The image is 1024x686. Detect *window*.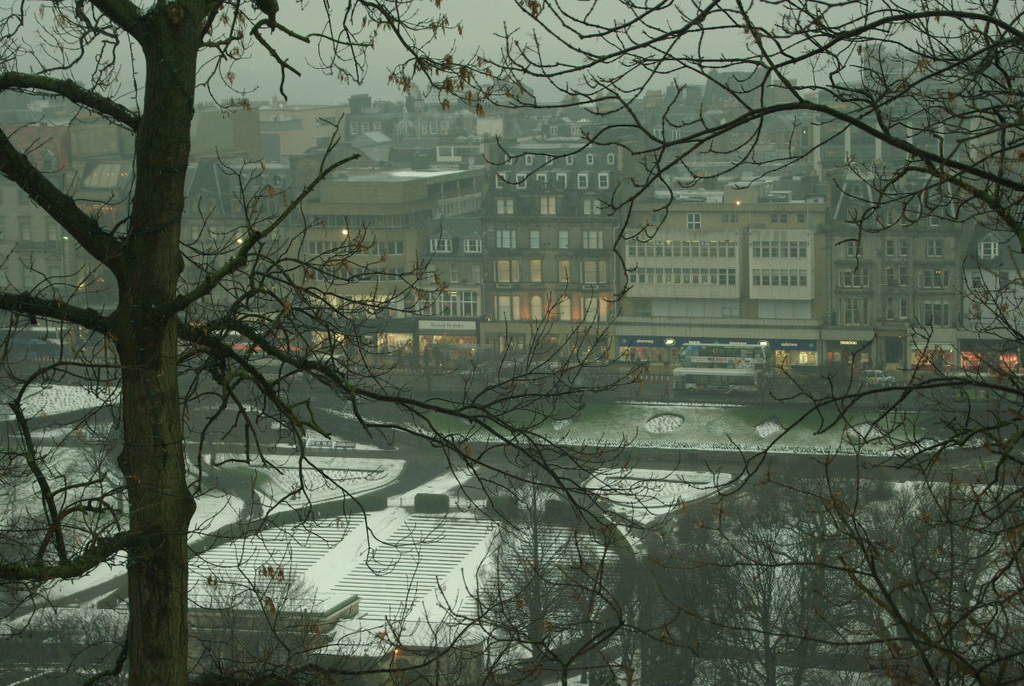
Detection: 82, 154, 131, 188.
